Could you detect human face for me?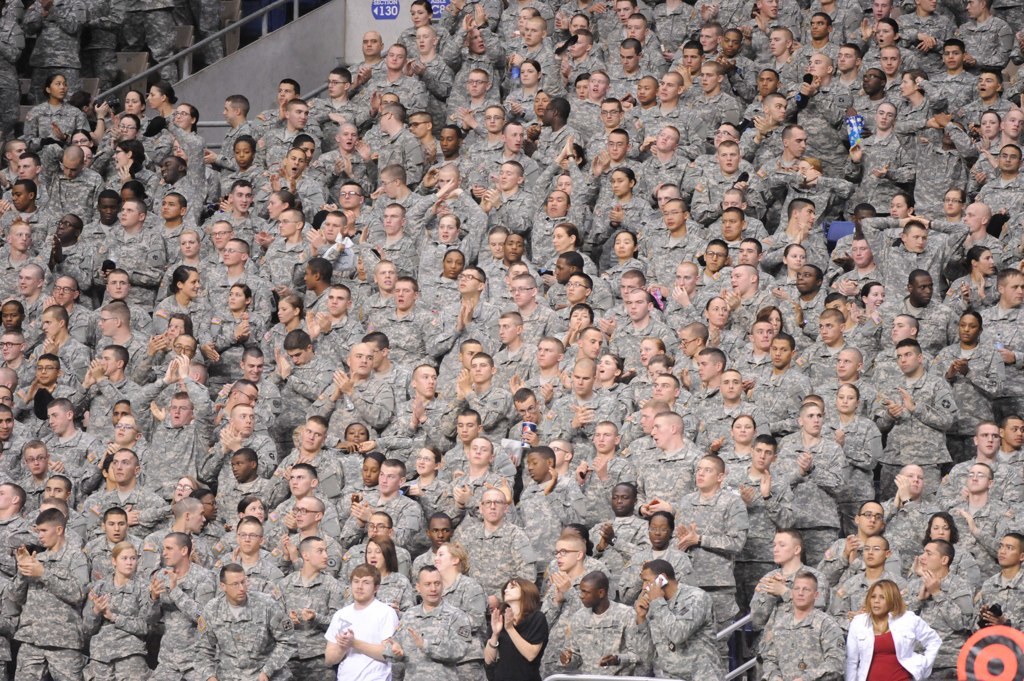
Detection result: crop(694, 457, 719, 489).
